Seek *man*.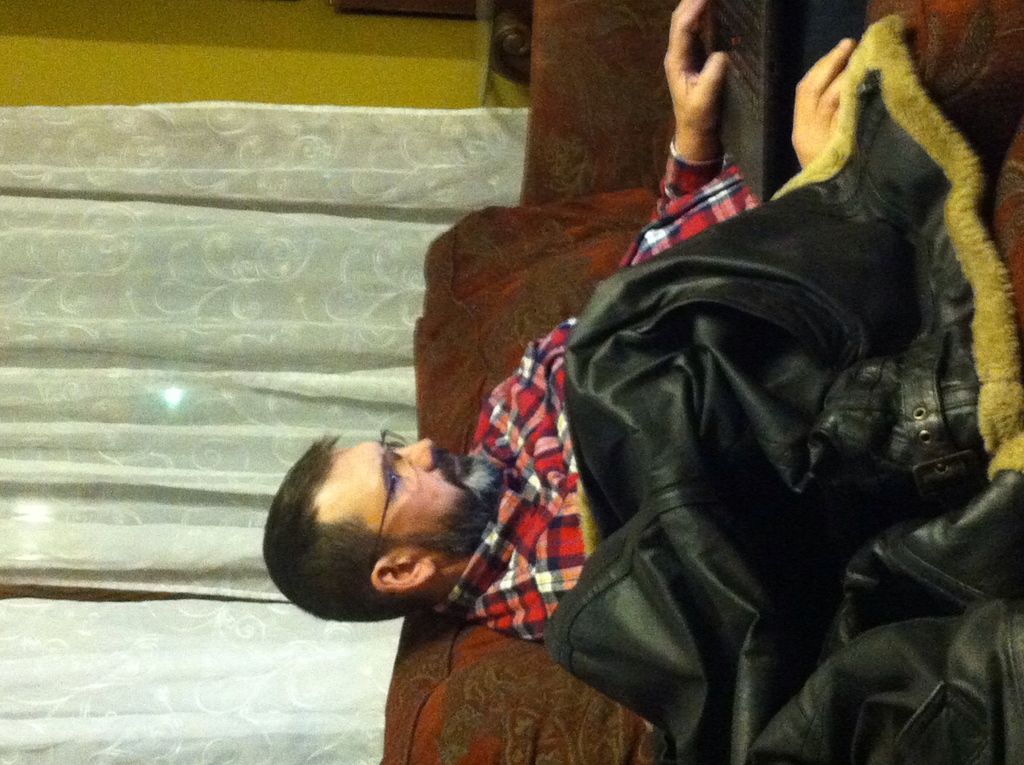
box(347, 13, 1022, 758).
